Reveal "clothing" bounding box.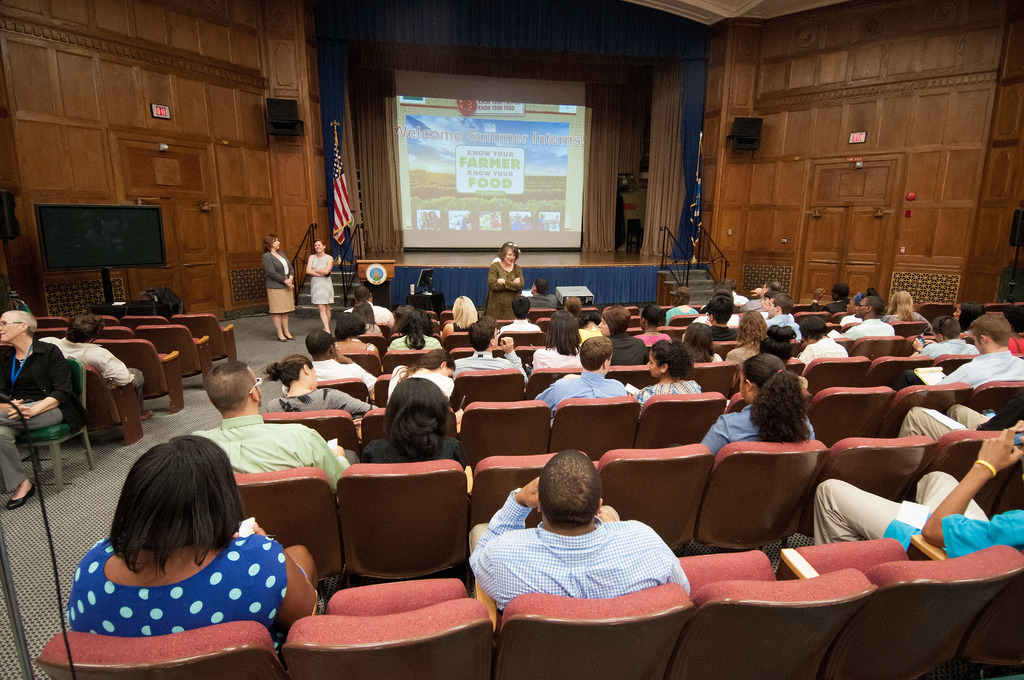
Revealed: crop(526, 293, 559, 309).
